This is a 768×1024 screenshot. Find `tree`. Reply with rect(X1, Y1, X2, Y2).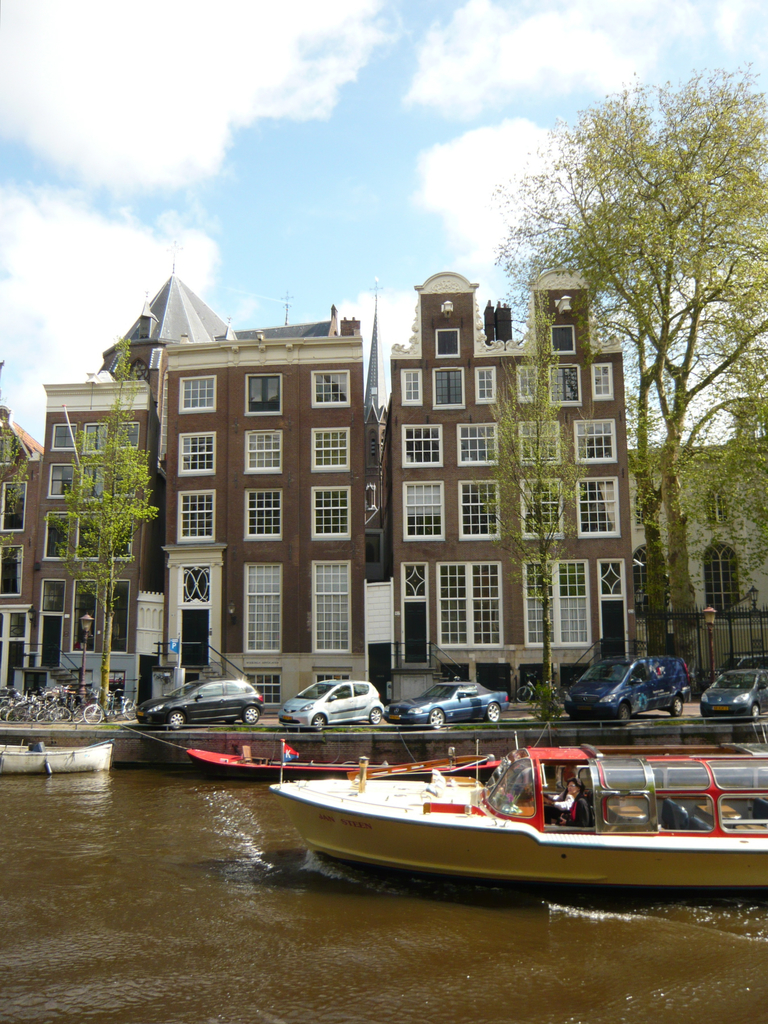
rect(57, 332, 168, 733).
